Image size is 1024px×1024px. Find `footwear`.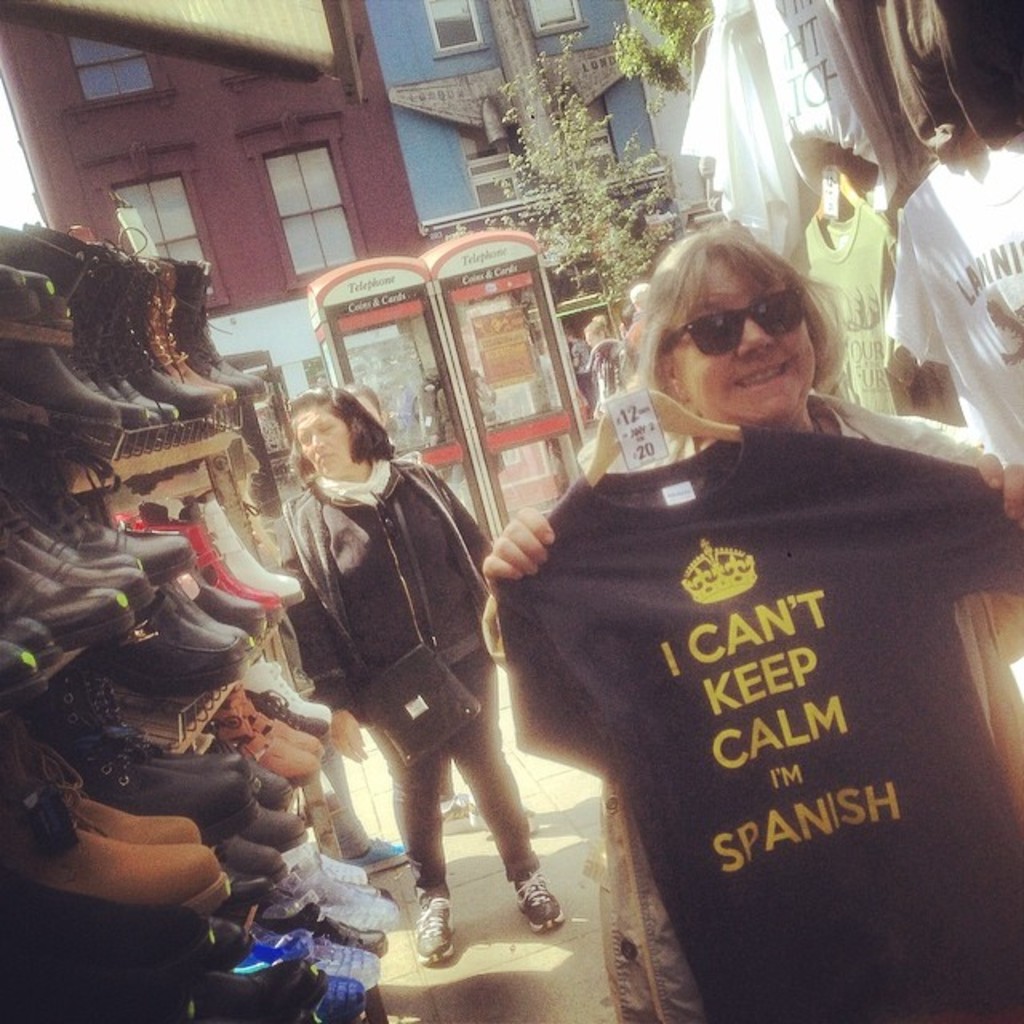
bbox(426, 797, 504, 837).
